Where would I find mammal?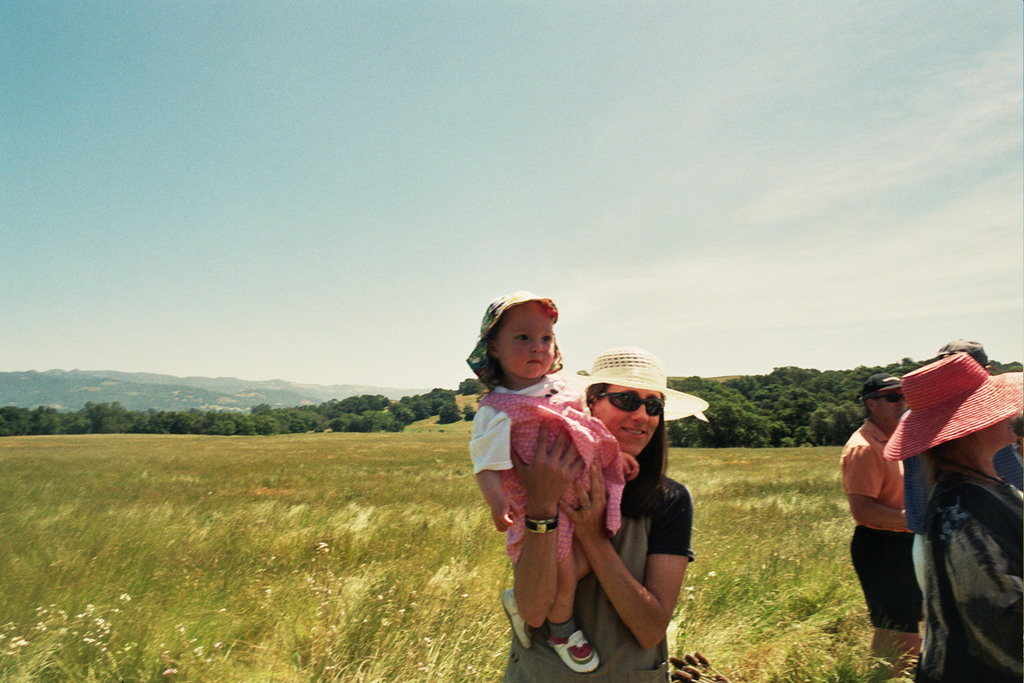
At [x1=883, y1=342, x2=1023, y2=682].
